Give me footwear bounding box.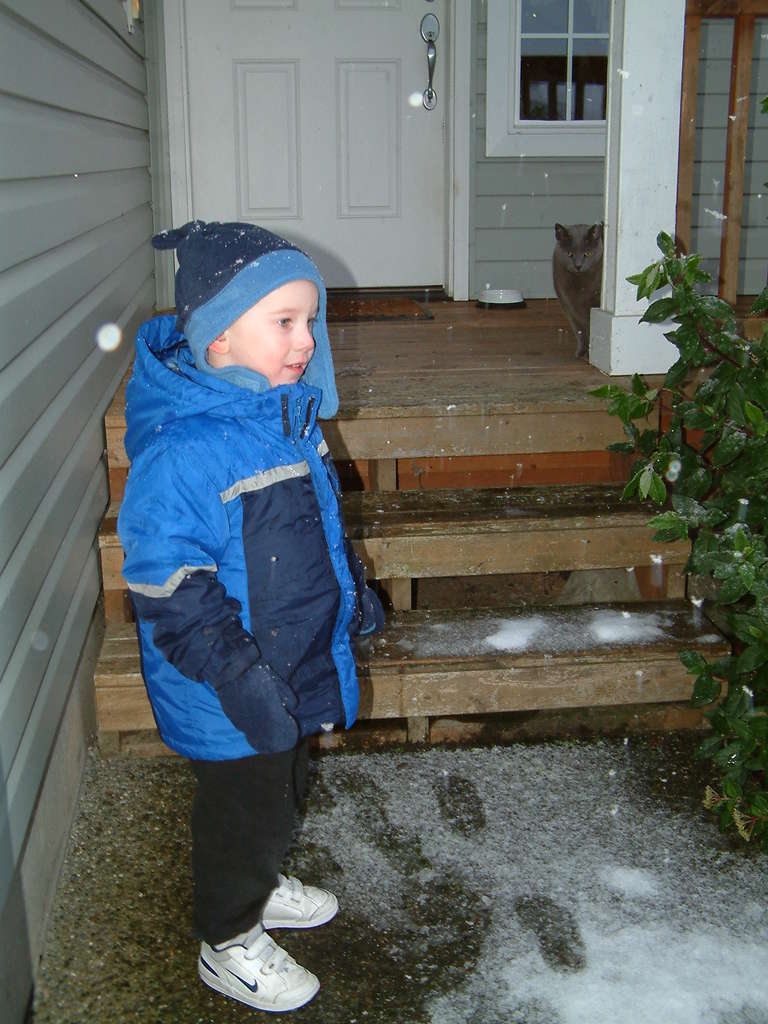
262, 868, 339, 927.
